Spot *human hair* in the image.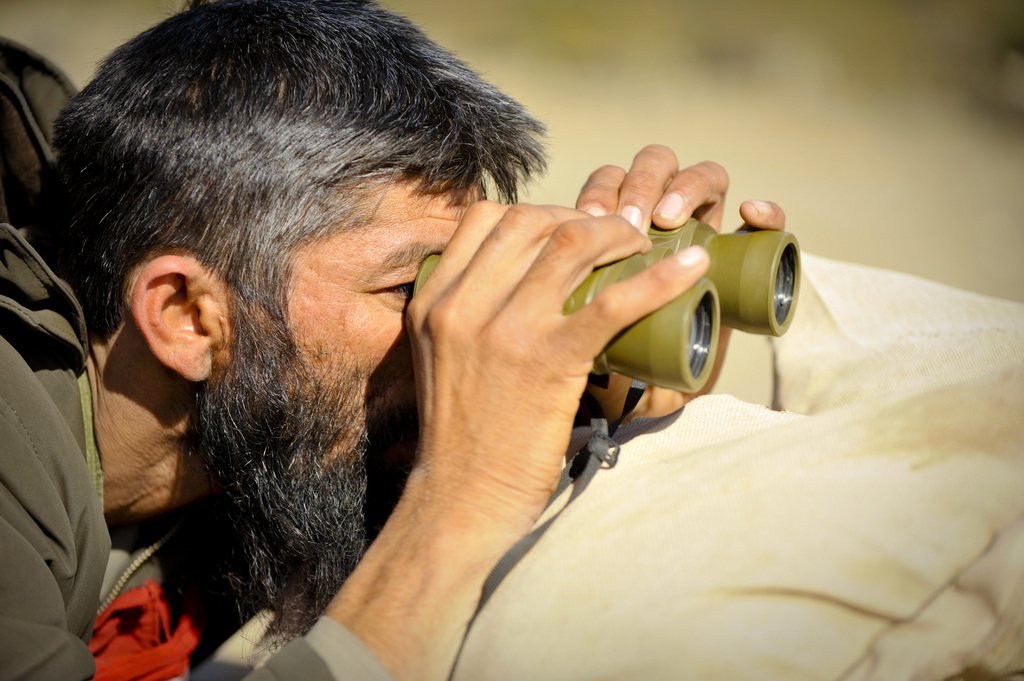
*human hair* found at <region>53, 0, 520, 392</region>.
